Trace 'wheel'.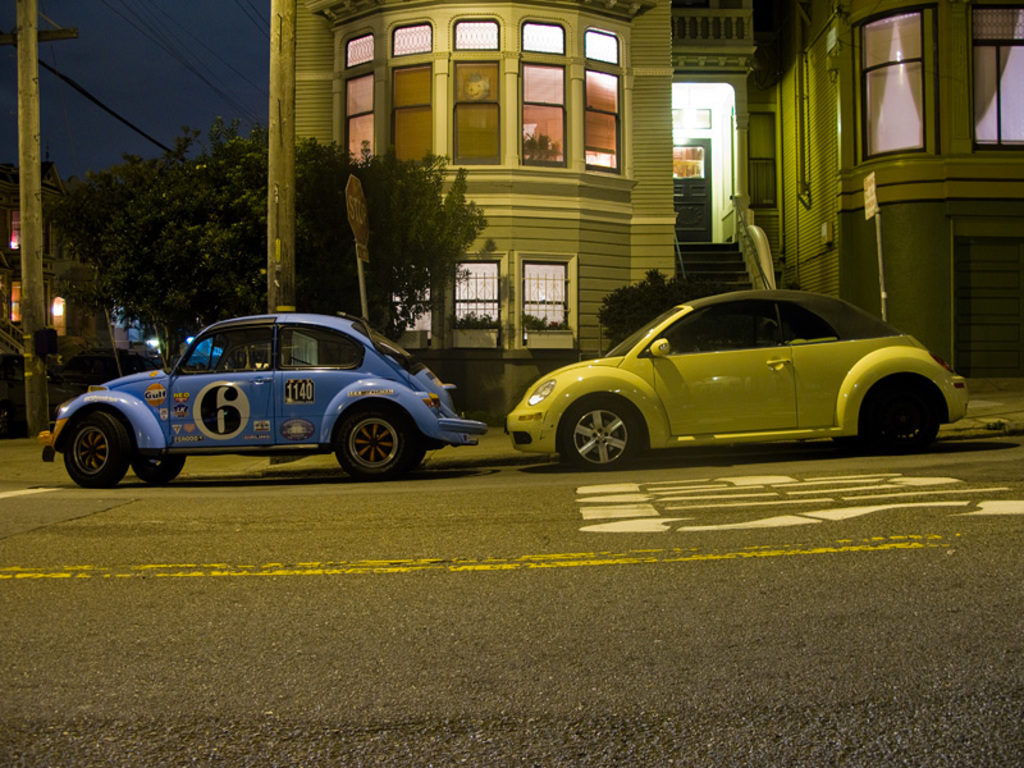
Traced to (left=56, top=415, right=136, bottom=481).
